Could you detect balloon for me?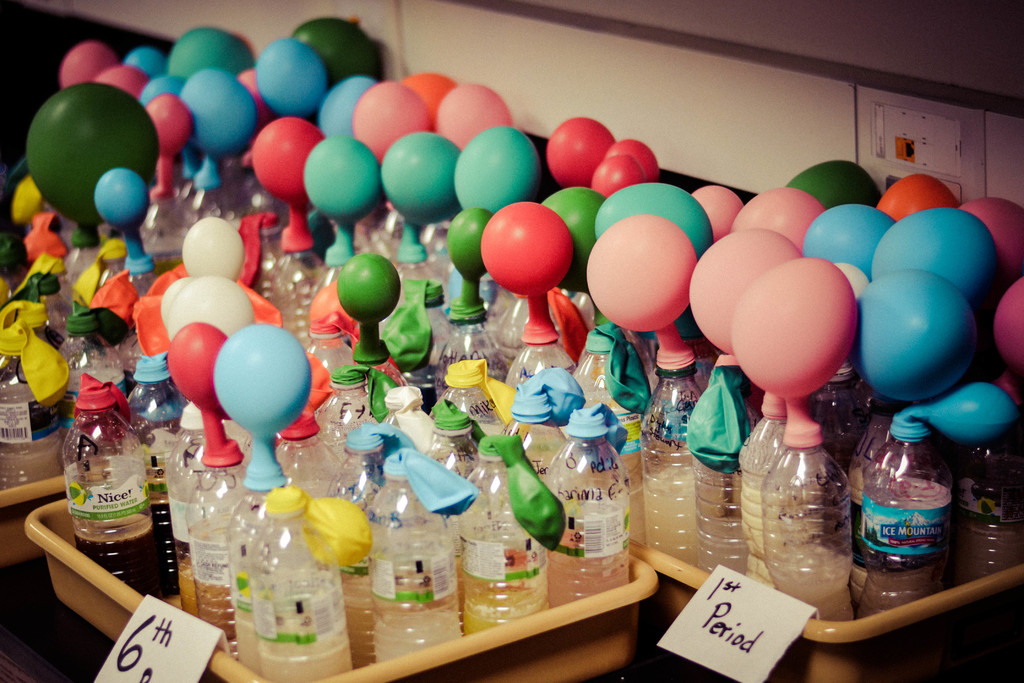
Detection result: pyautogui.locateOnScreen(271, 355, 334, 439).
